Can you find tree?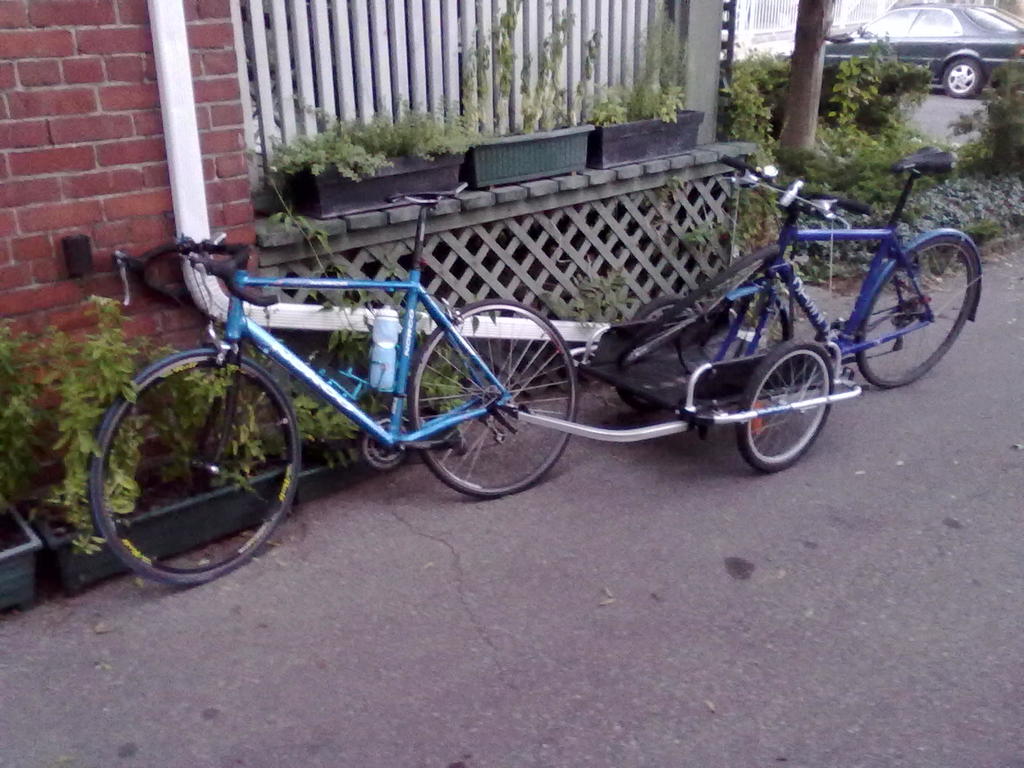
Yes, bounding box: <box>801,0,817,152</box>.
